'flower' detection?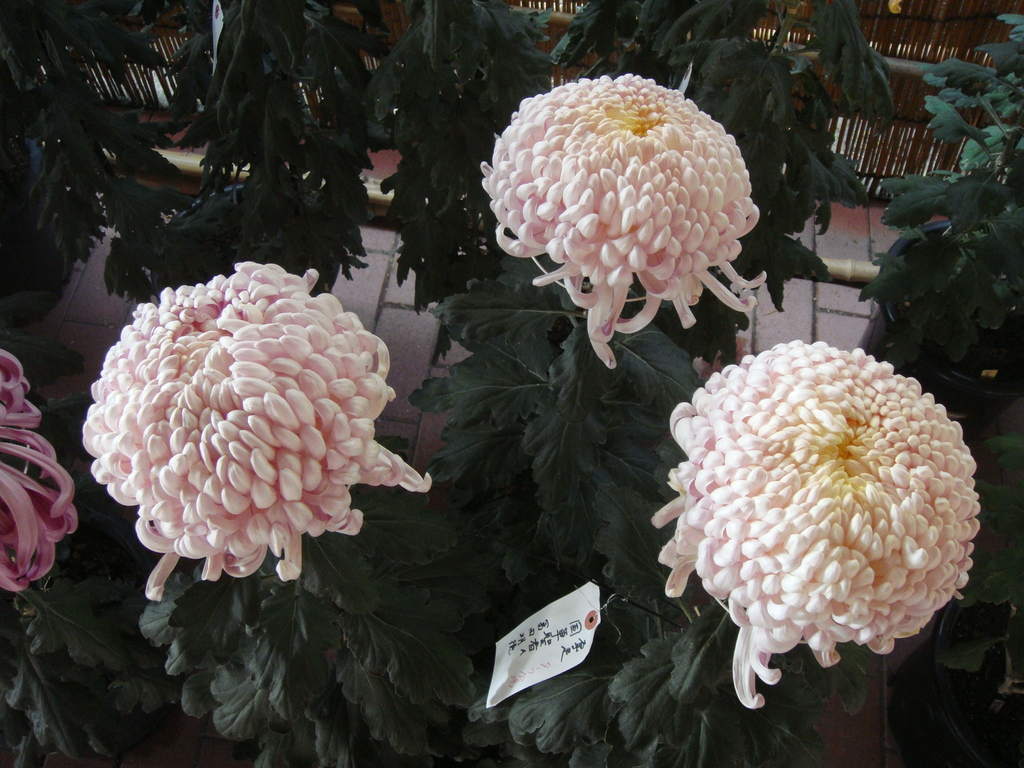
Rect(84, 264, 429, 582)
